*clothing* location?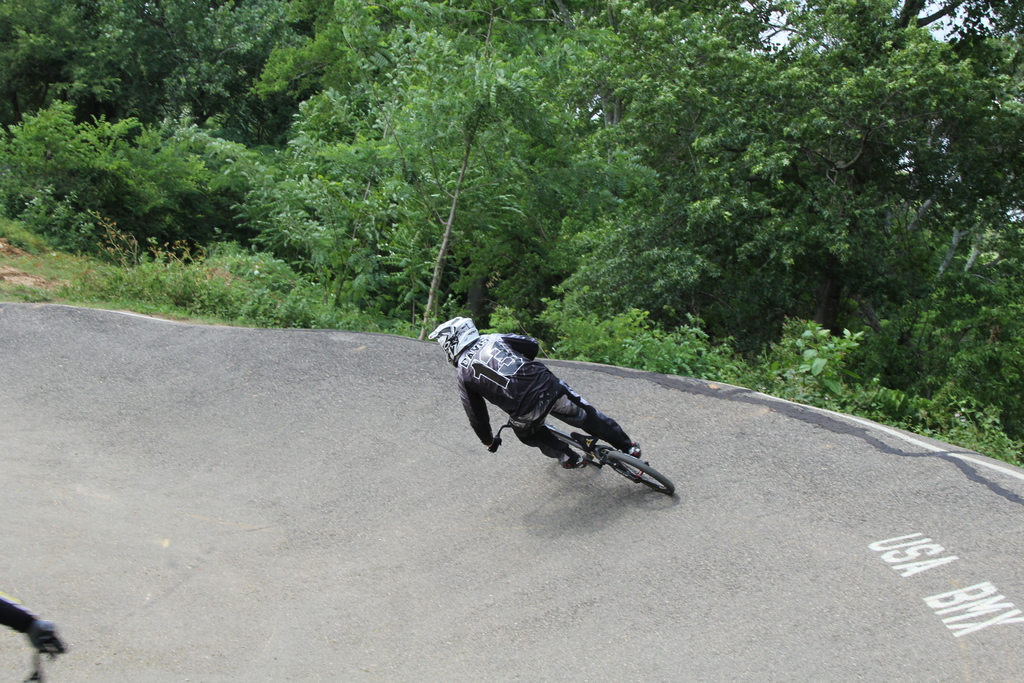
(0,591,39,636)
